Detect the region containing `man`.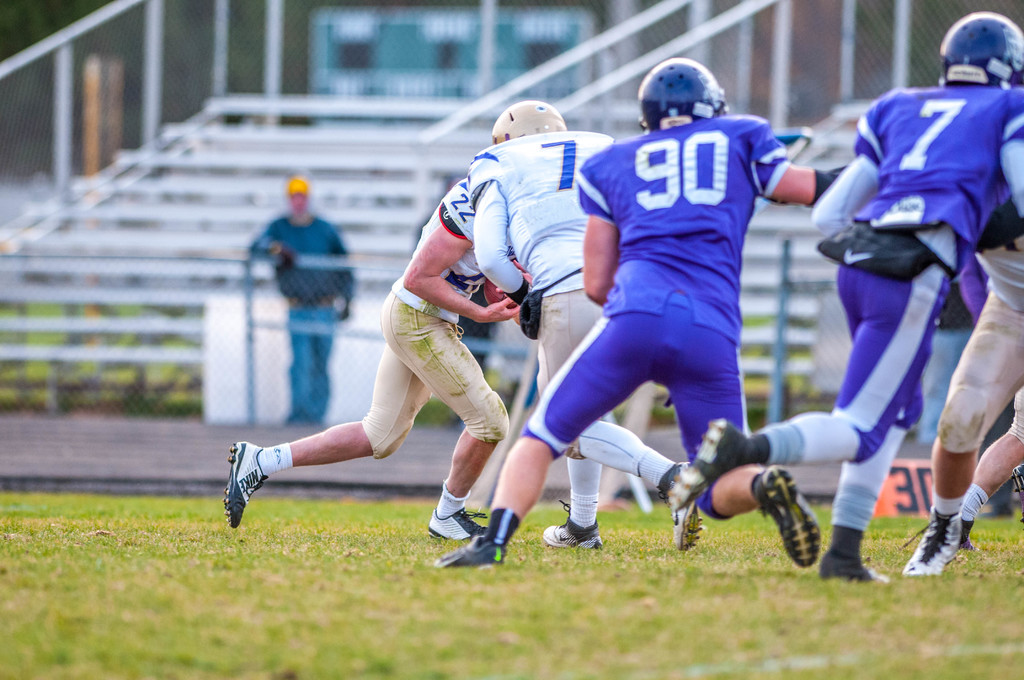
672,4,1023,587.
